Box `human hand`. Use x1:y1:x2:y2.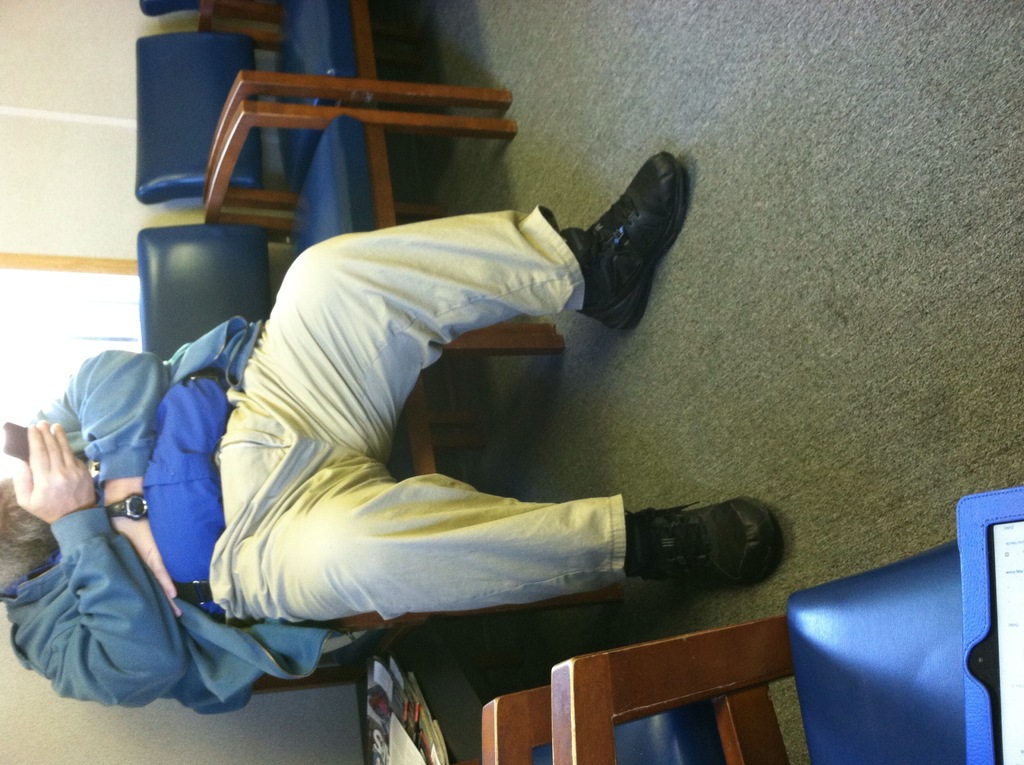
4:407:111:528.
